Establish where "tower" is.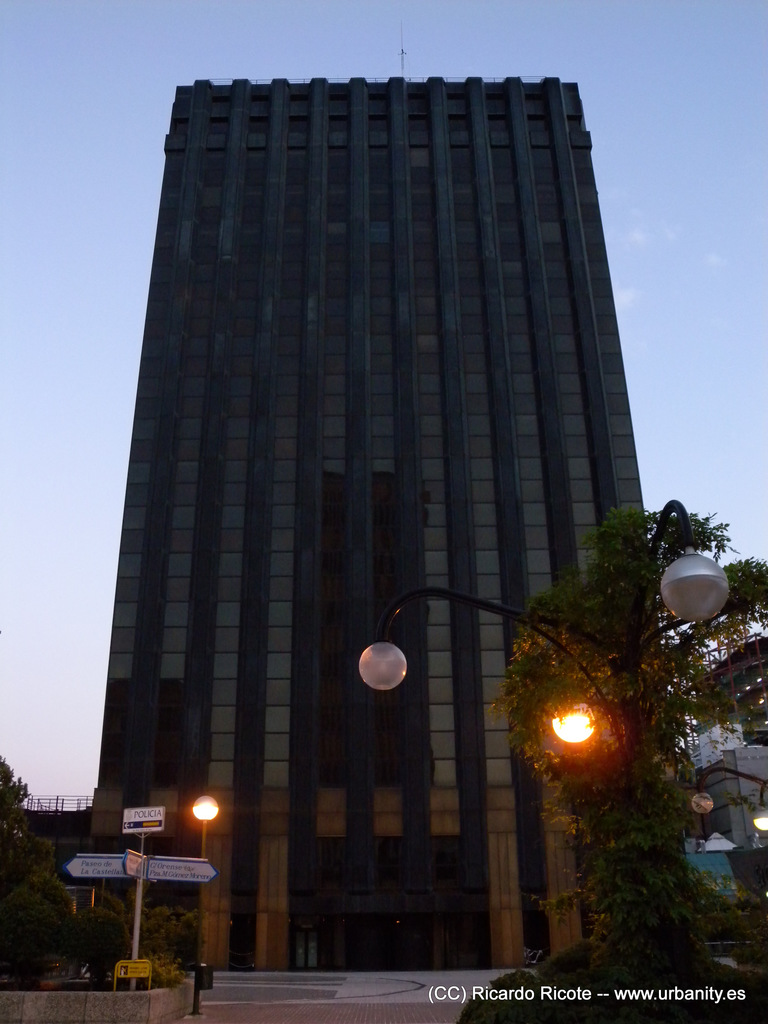
Established at left=93, top=77, right=690, bottom=968.
